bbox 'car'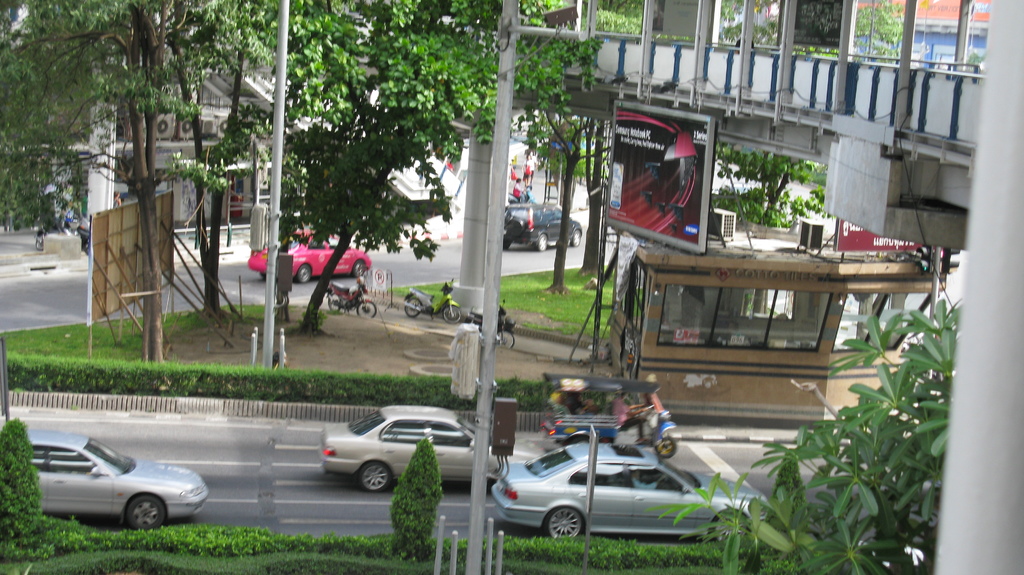
Rect(326, 407, 504, 493)
